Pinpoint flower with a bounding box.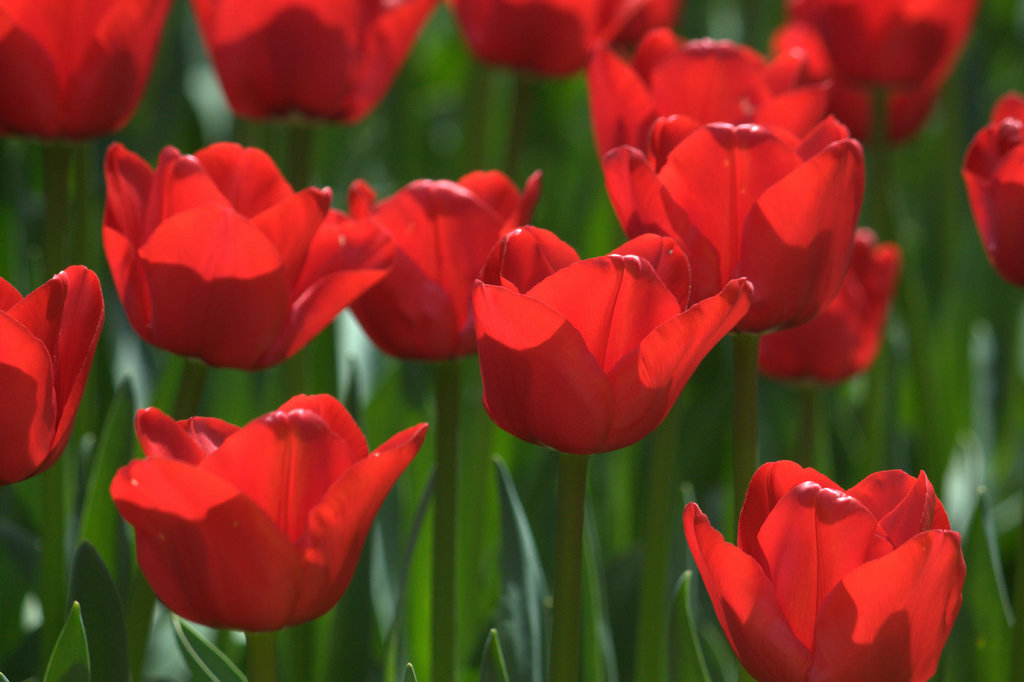
(684, 456, 960, 681).
